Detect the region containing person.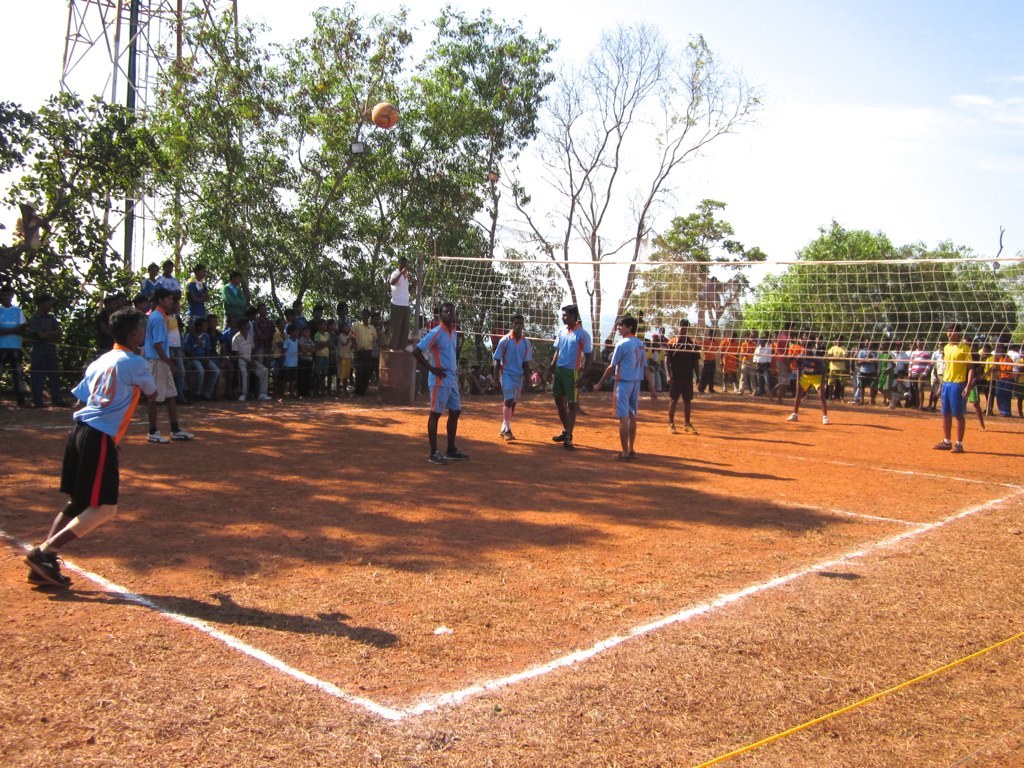
l=671, t=330, r=696, b=345.
